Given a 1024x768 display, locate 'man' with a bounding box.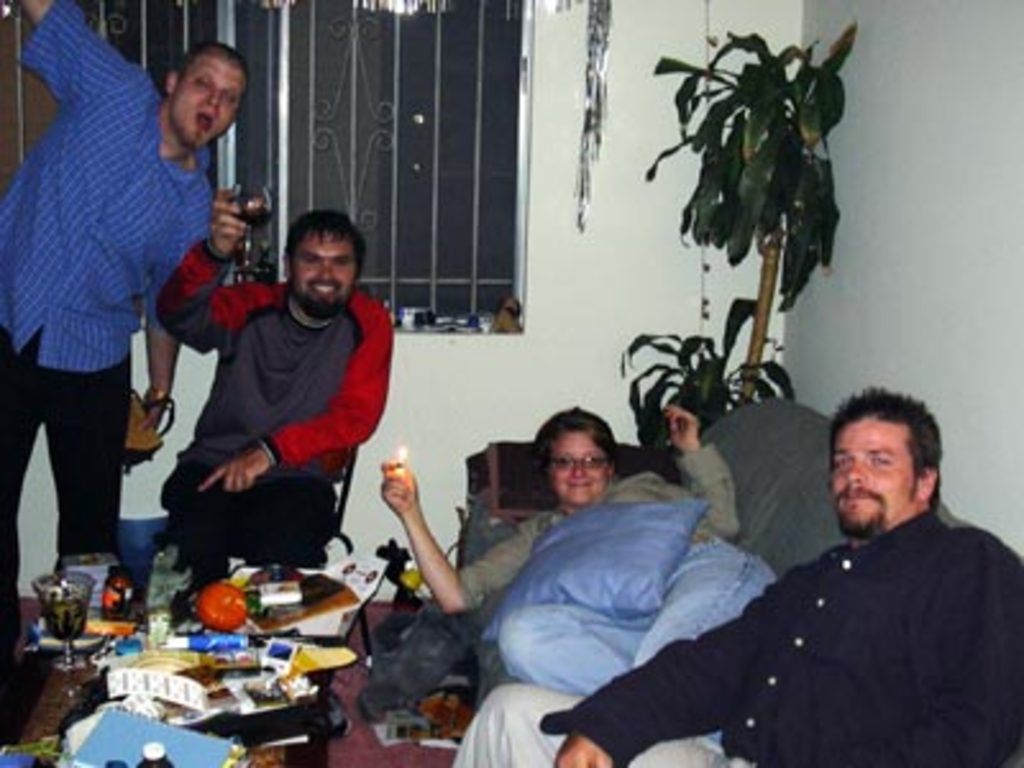
Located: 0:0:253:676.
